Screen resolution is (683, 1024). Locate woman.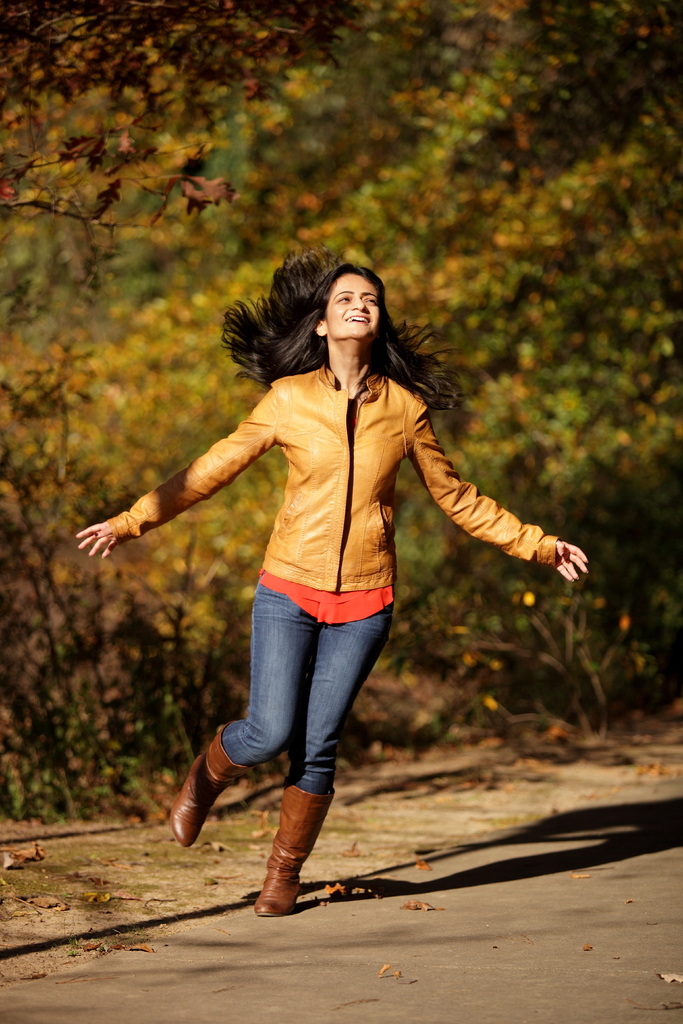
[83,257,584,907].
